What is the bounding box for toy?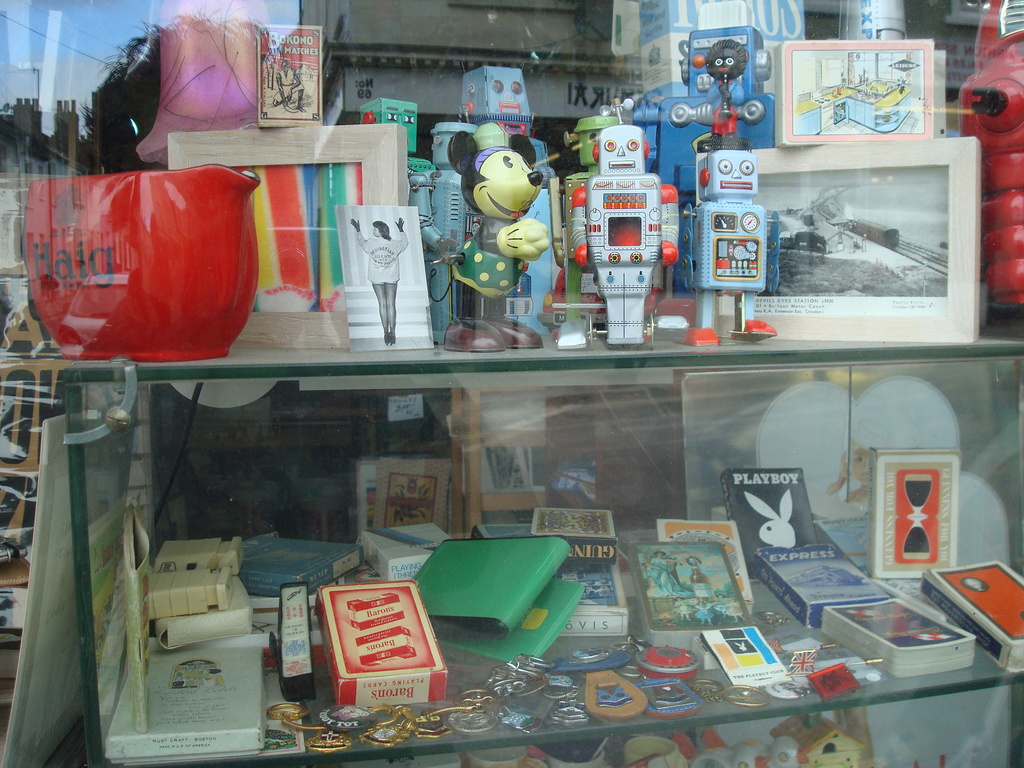
bbox(436, 119, 547, 355).
